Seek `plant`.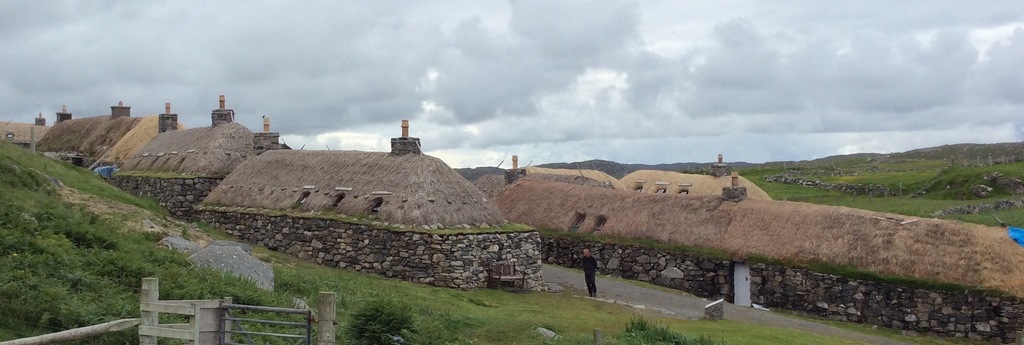
locate(335, 280, 420, 344).
